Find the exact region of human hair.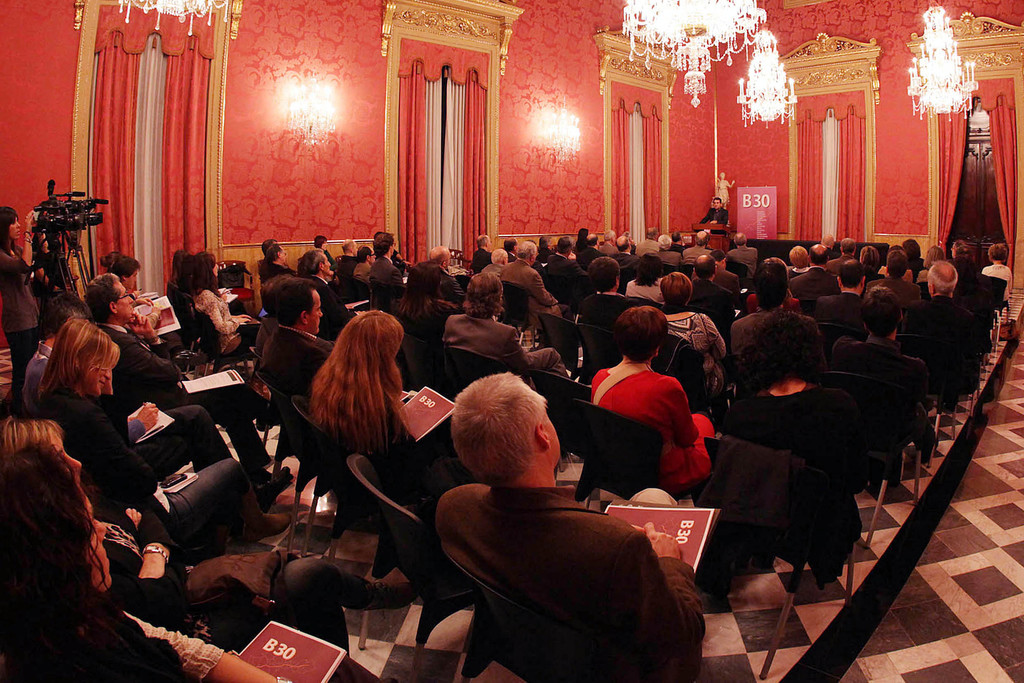
Exact region: (585, 255, 618, 293).
